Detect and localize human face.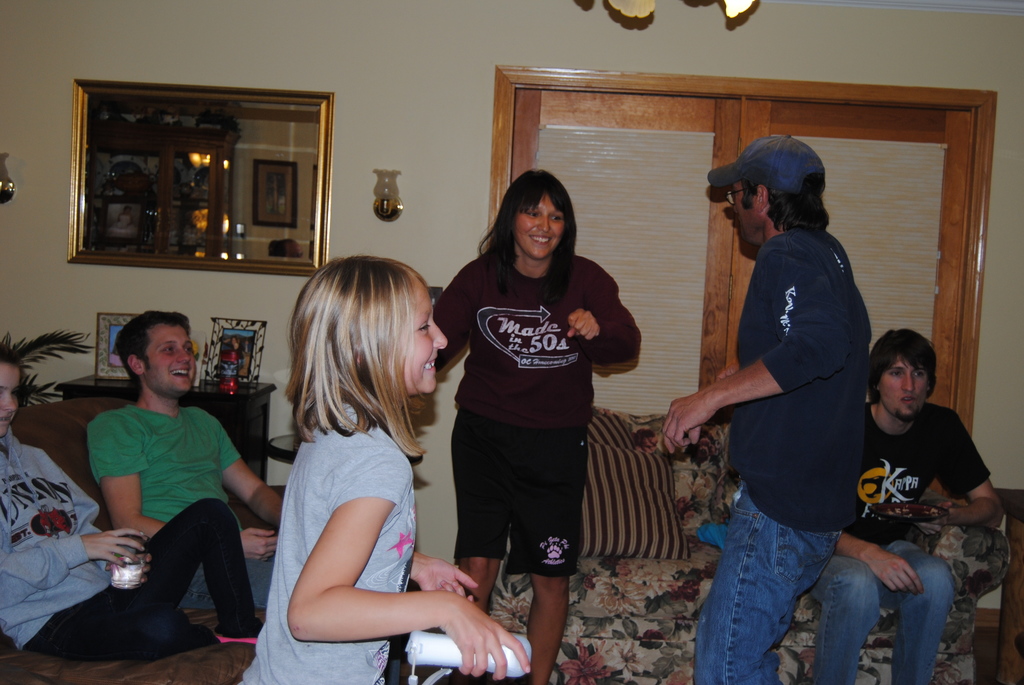
Localized at pyautogui.locateOnScreen(733, 172, 755, 260).
